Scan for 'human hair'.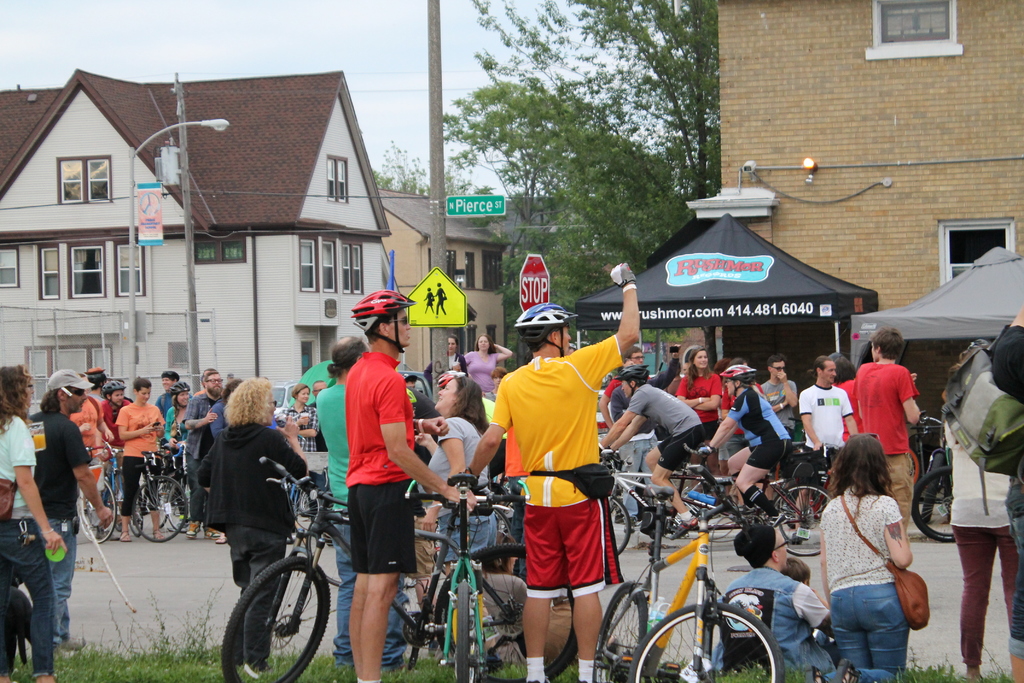
Scan result: select_region(808, 354, 835, 382).
